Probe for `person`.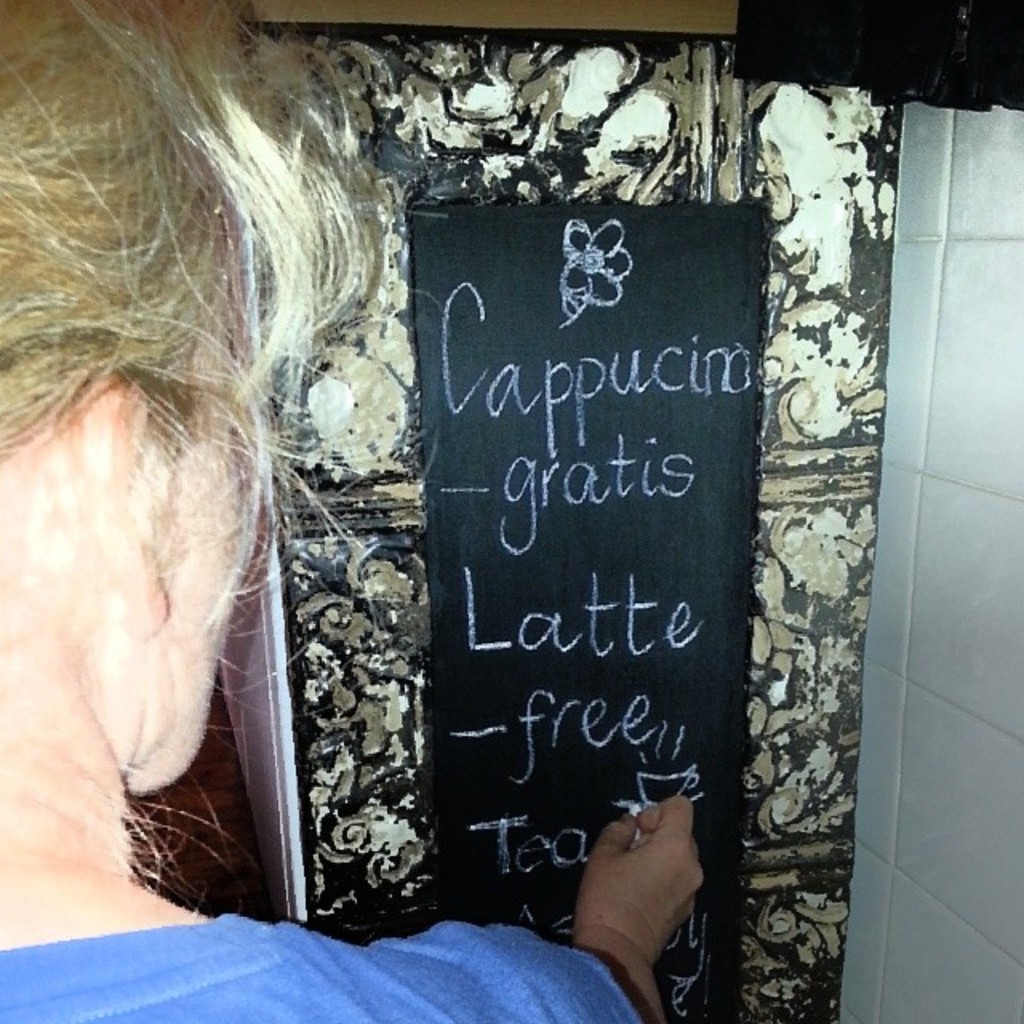
Probe result: left=0, top=0, right=707, bottom=1022.
